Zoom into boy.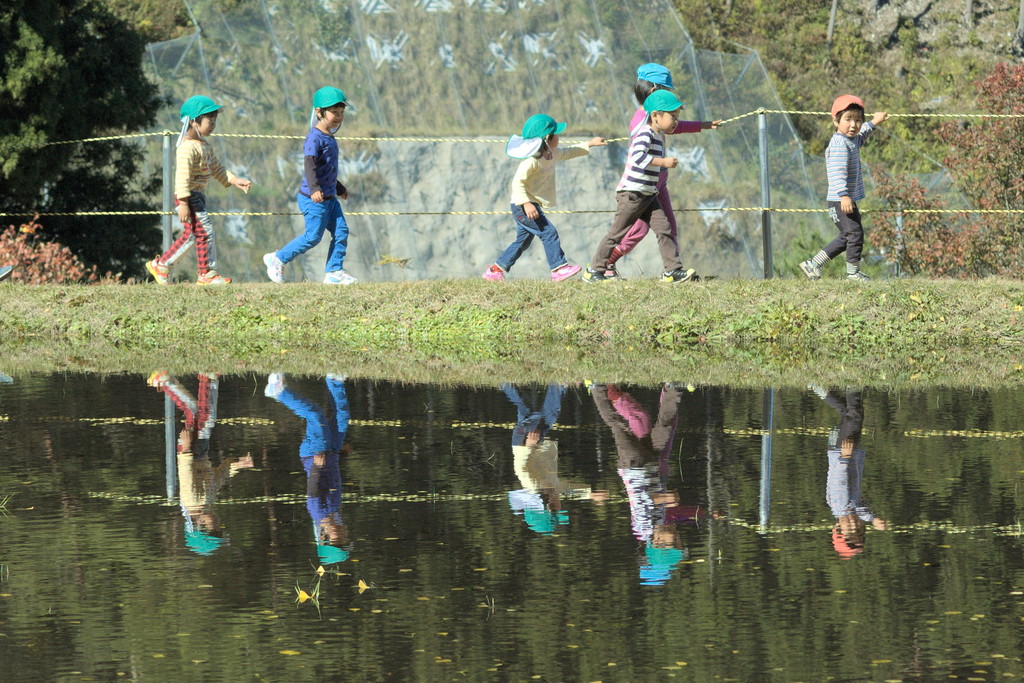
Zoom target: bbox=(604, 63, 721, 279).
